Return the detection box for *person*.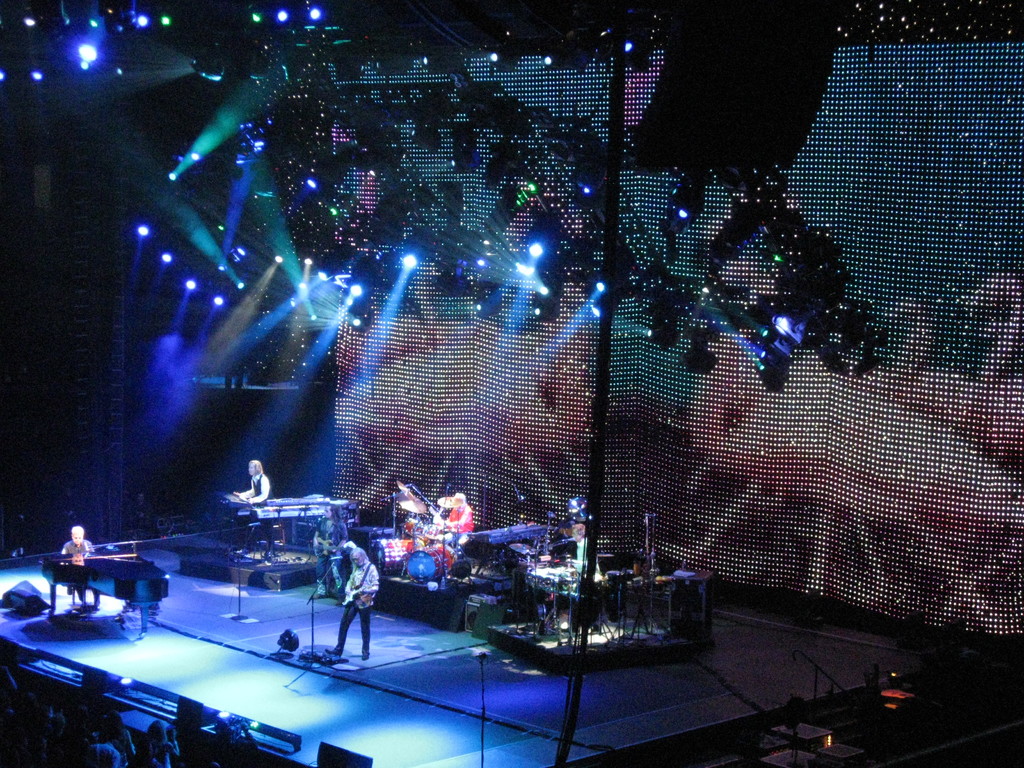
box=[62, 524, 102, 609].
